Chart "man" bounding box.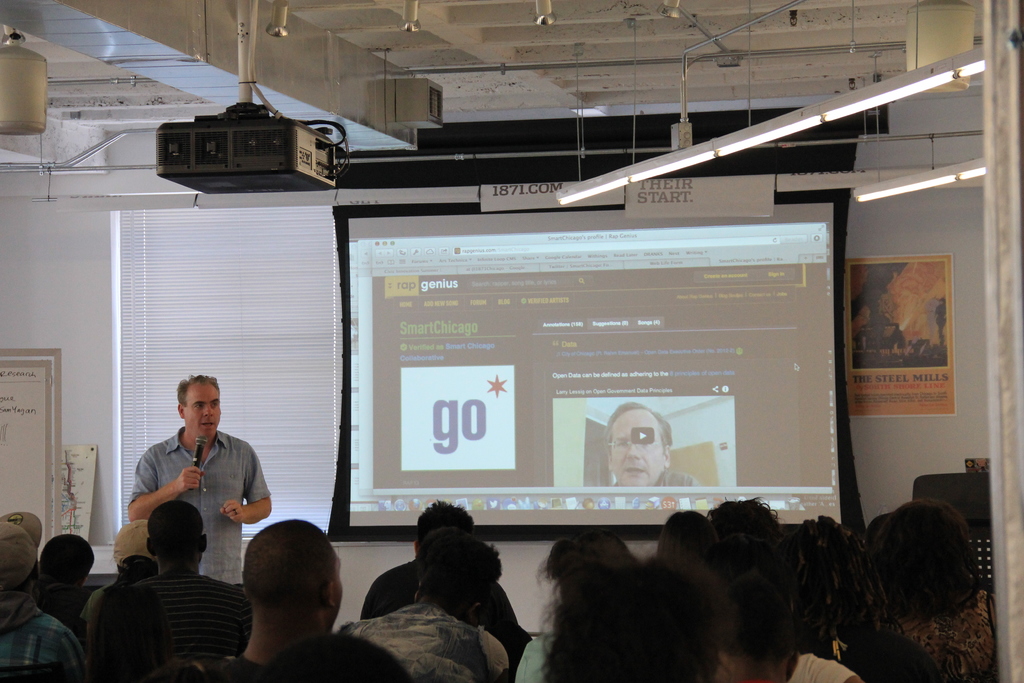
Charted: bbox=[84, 519, 164, 652].
